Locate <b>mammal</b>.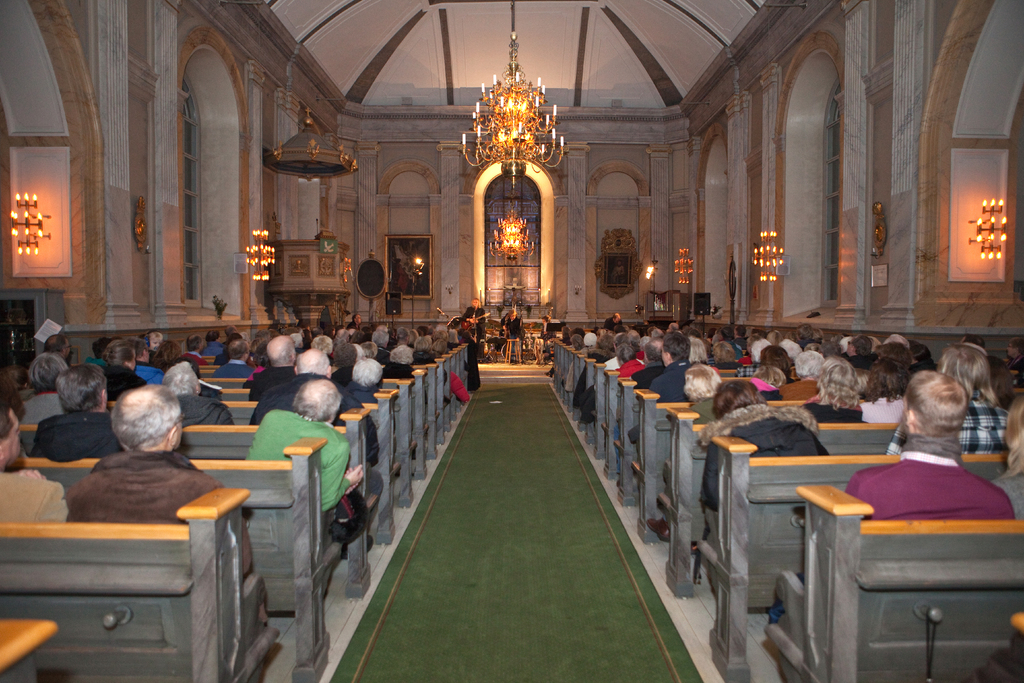
Bounding box: 138, 331, 161, 358.
